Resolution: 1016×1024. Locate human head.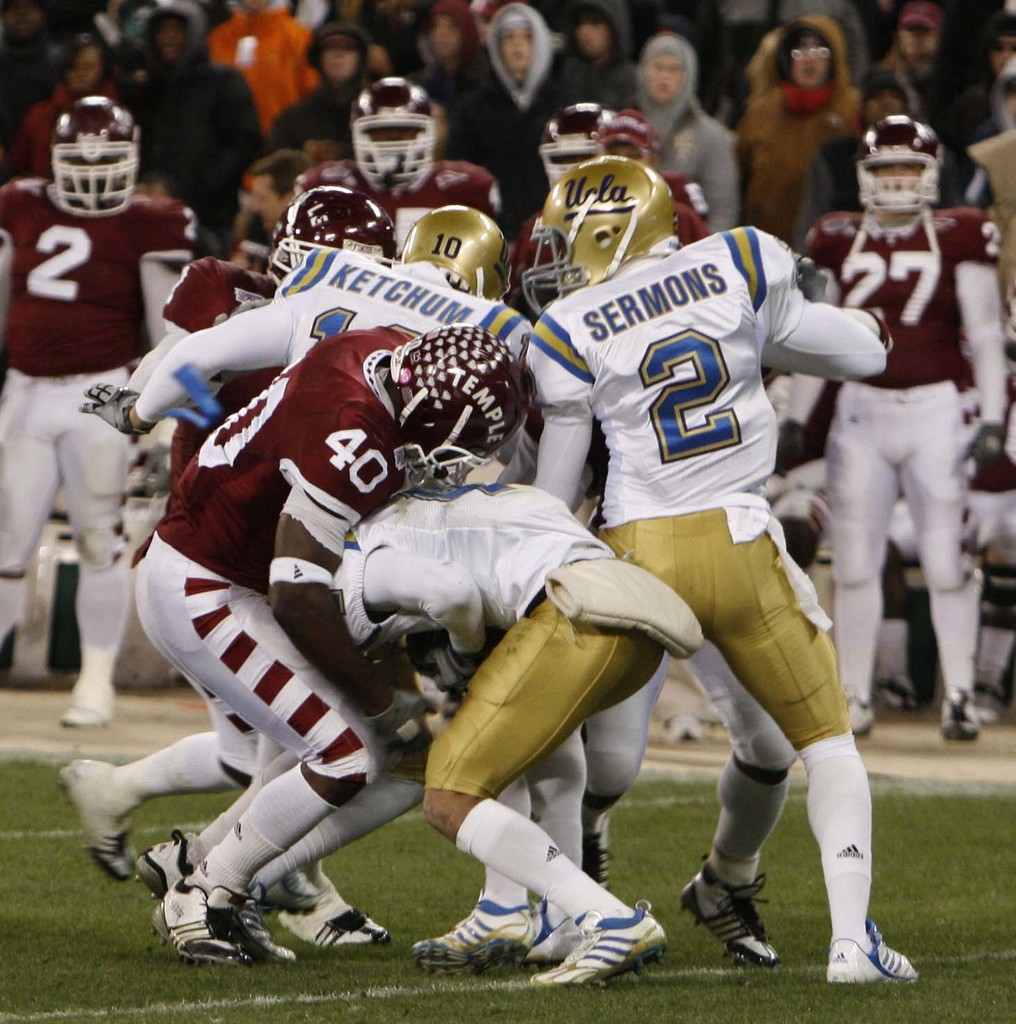
bbox=[319, 26, 361, 83].
